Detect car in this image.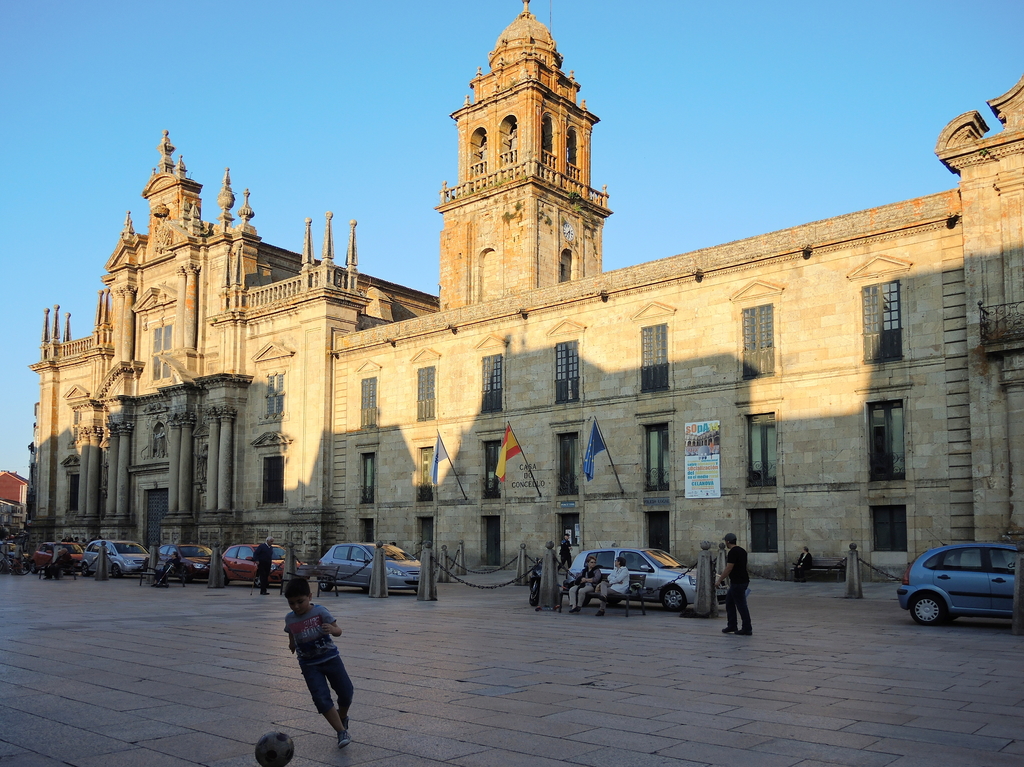
Detection: region(83, 534, 150, 574).
